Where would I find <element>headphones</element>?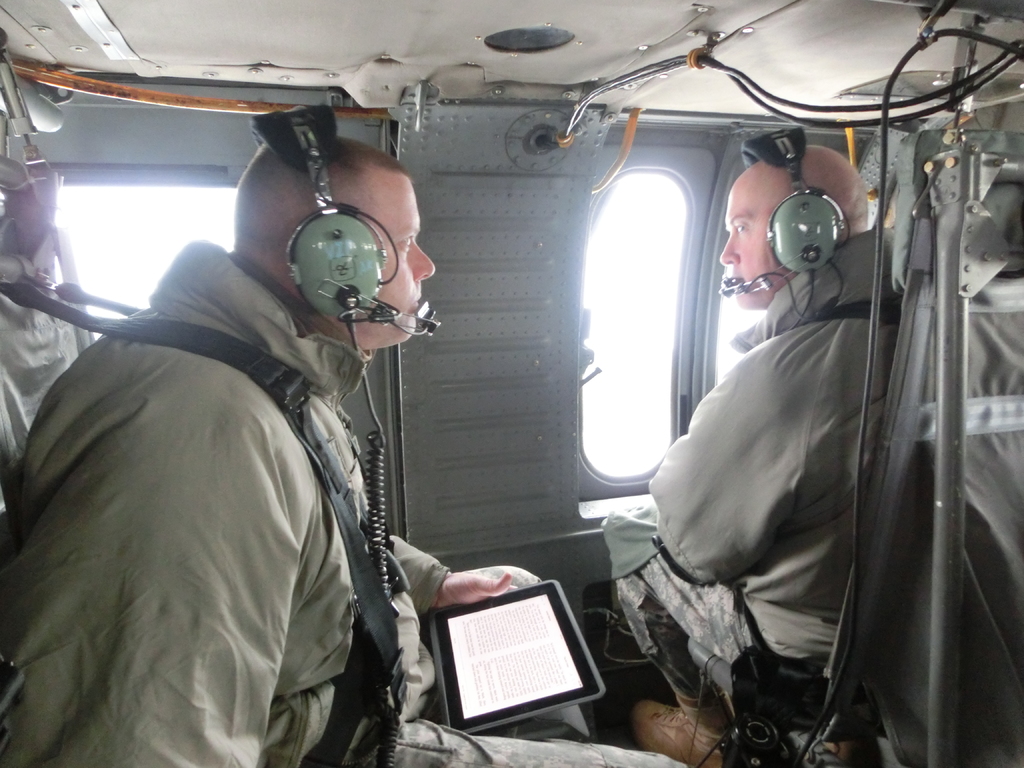
At l=259, t=115, r=419, b=303.
